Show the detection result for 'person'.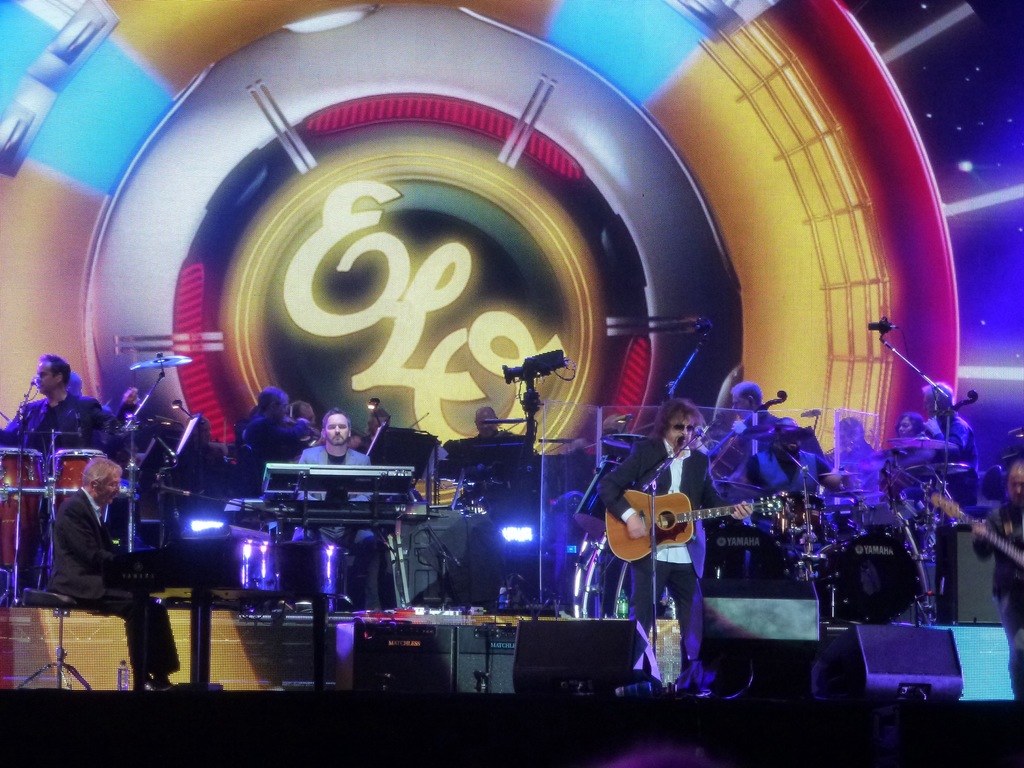
detection(244, 387, 300, 463).
